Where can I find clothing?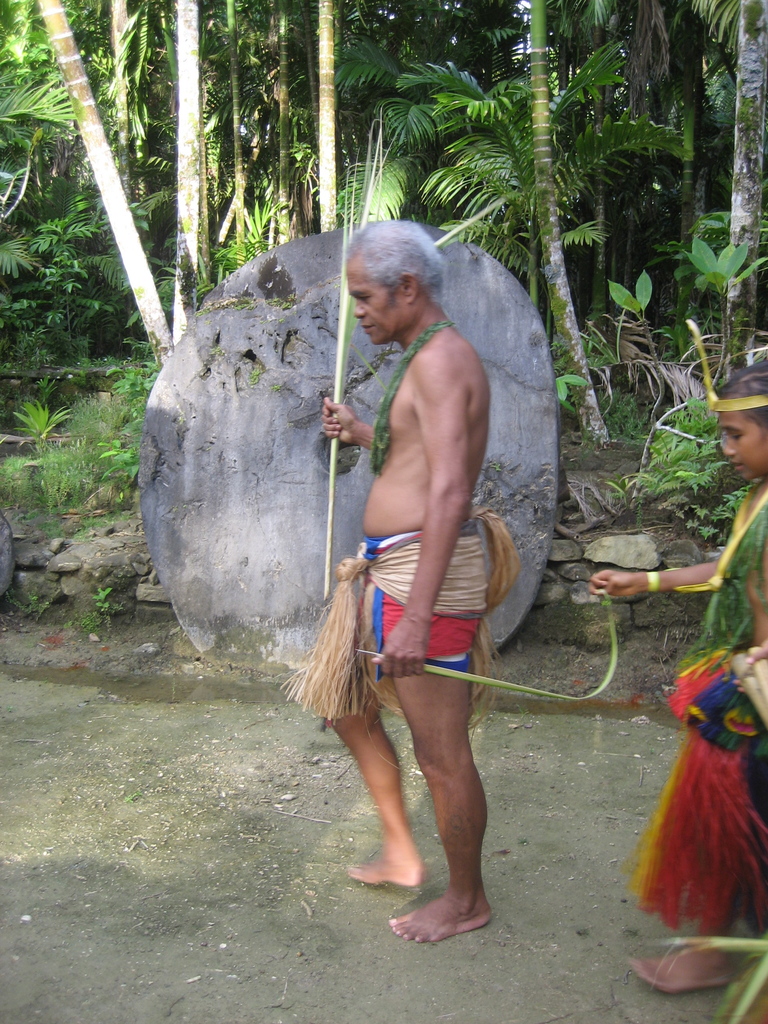
You can find it at region(315, 492, 518, 692).
